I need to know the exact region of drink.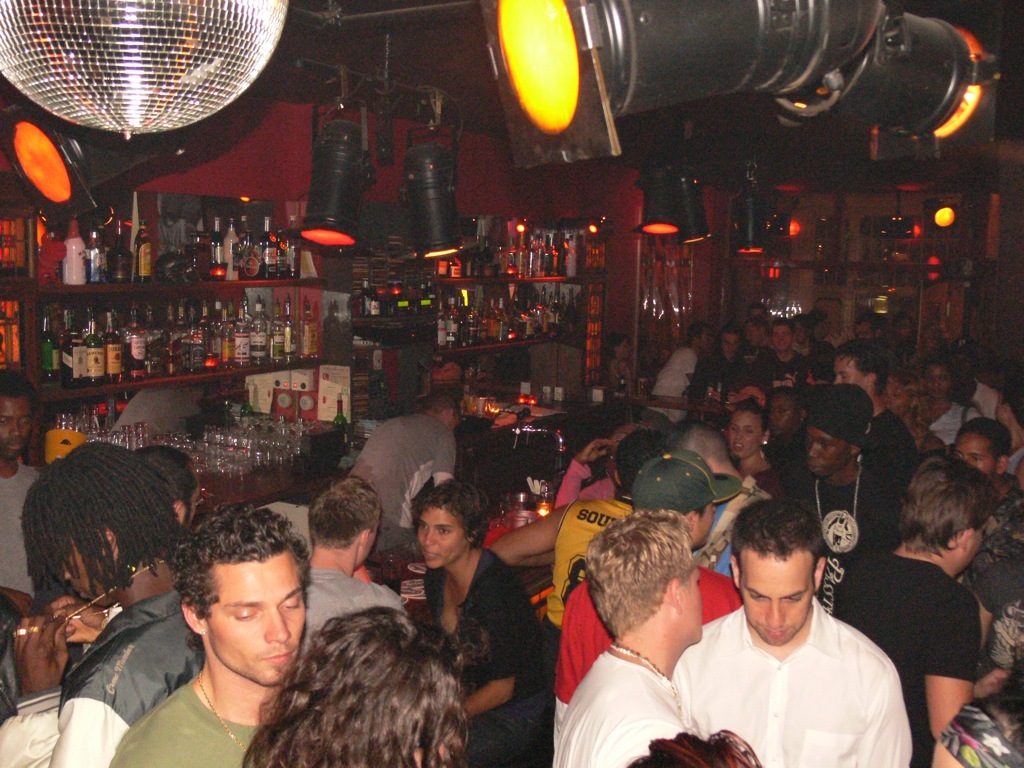
Region: {"x1": 240, "y1": 393, "x2": 255, "y2": 415}.
